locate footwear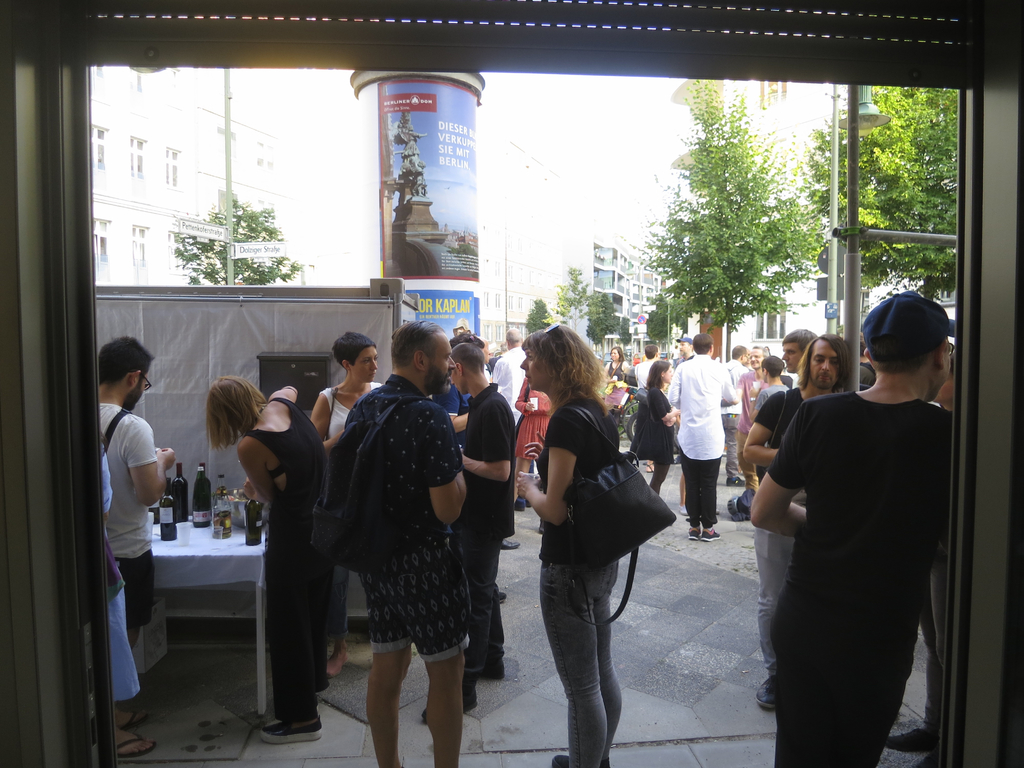
bbox(756, 675, 776, 709)
